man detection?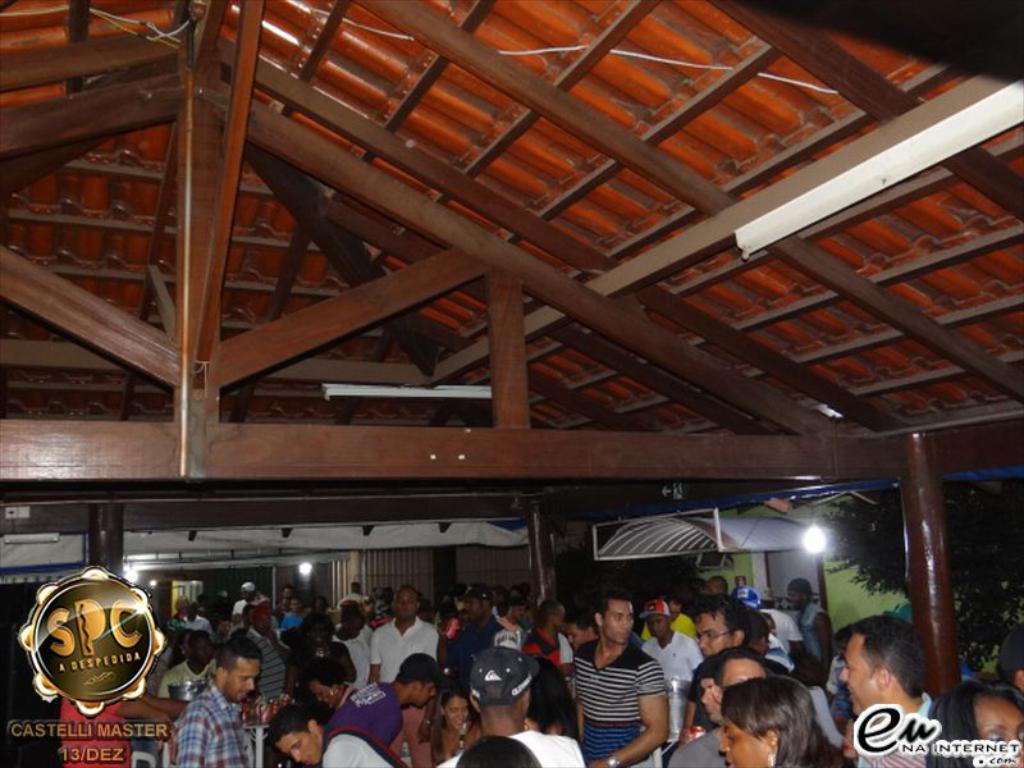
rect(433, 645, 586, 767)
